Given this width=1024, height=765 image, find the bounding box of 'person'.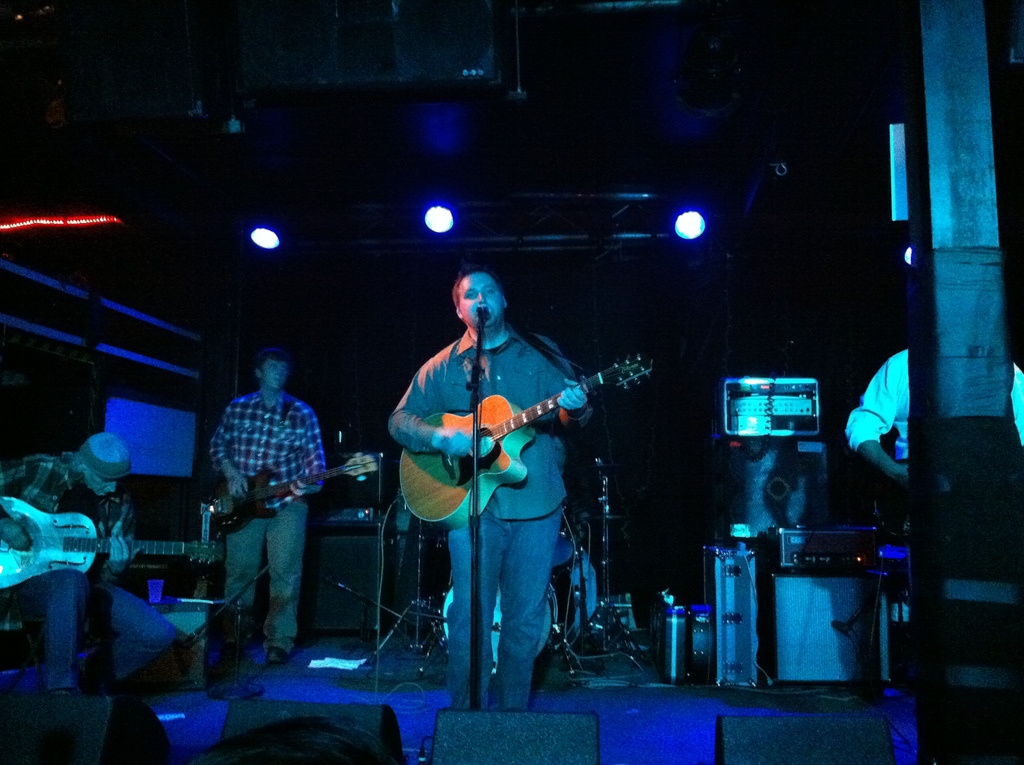
rect(385, 255, 595, 709).
